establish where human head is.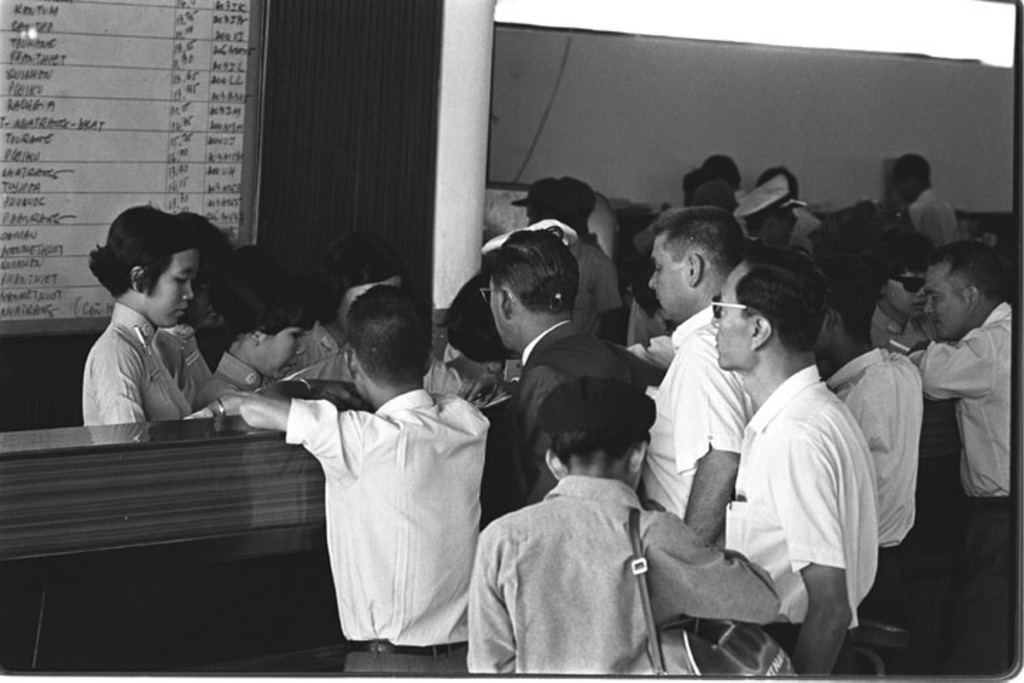
Established at bbox(566, 169, 593, 222).
